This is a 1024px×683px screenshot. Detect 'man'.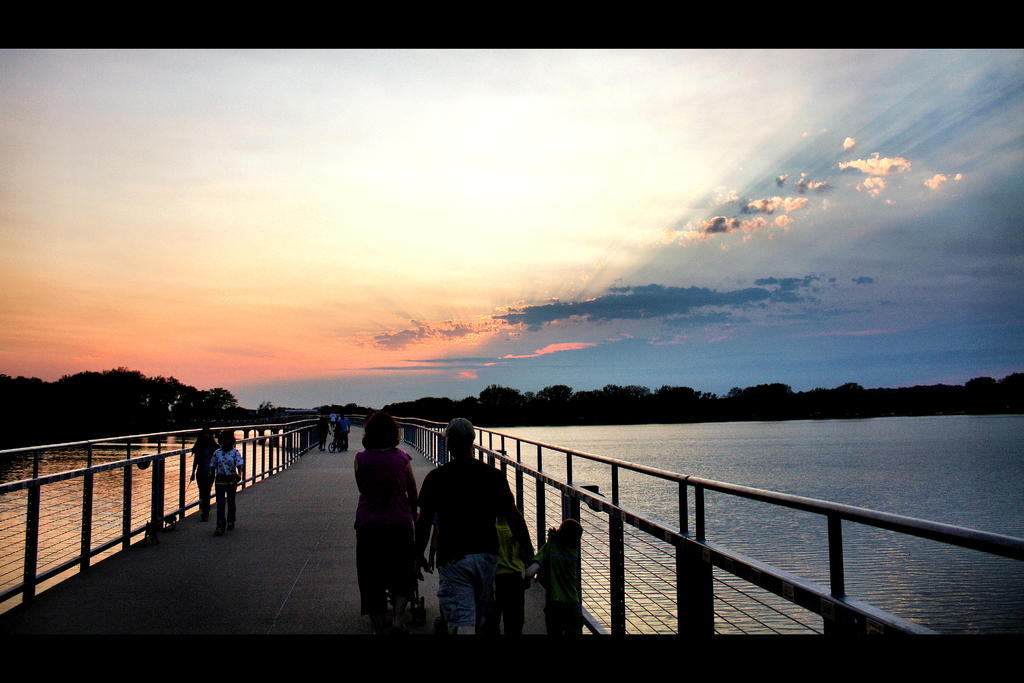
BBox(412, 432, 524, 645).
